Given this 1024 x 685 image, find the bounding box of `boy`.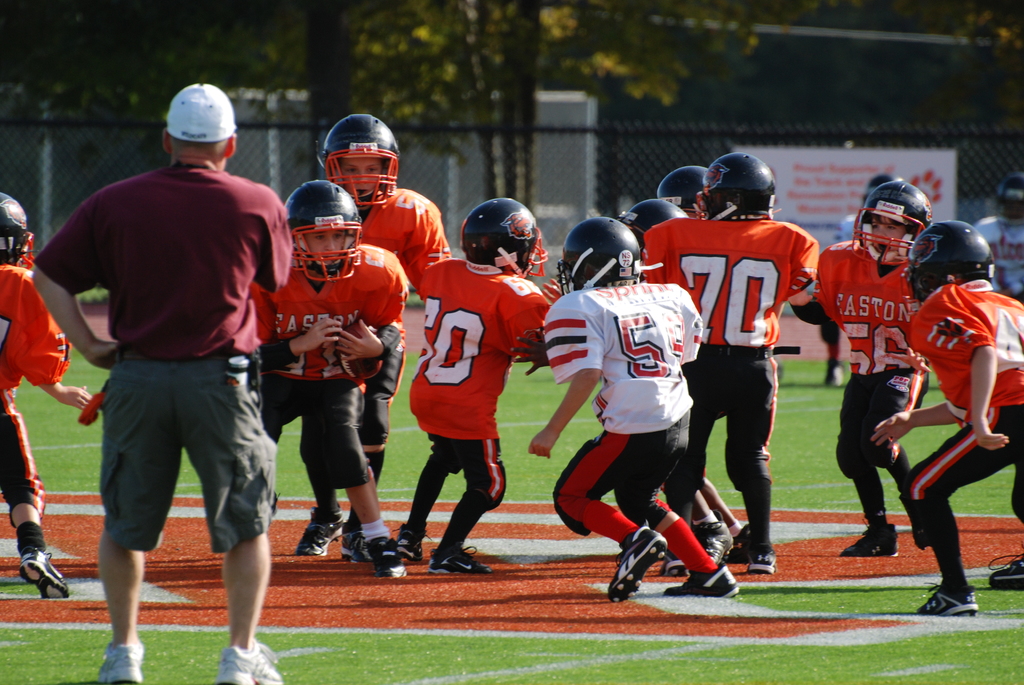
select_region(0, 194, 93, 595).
